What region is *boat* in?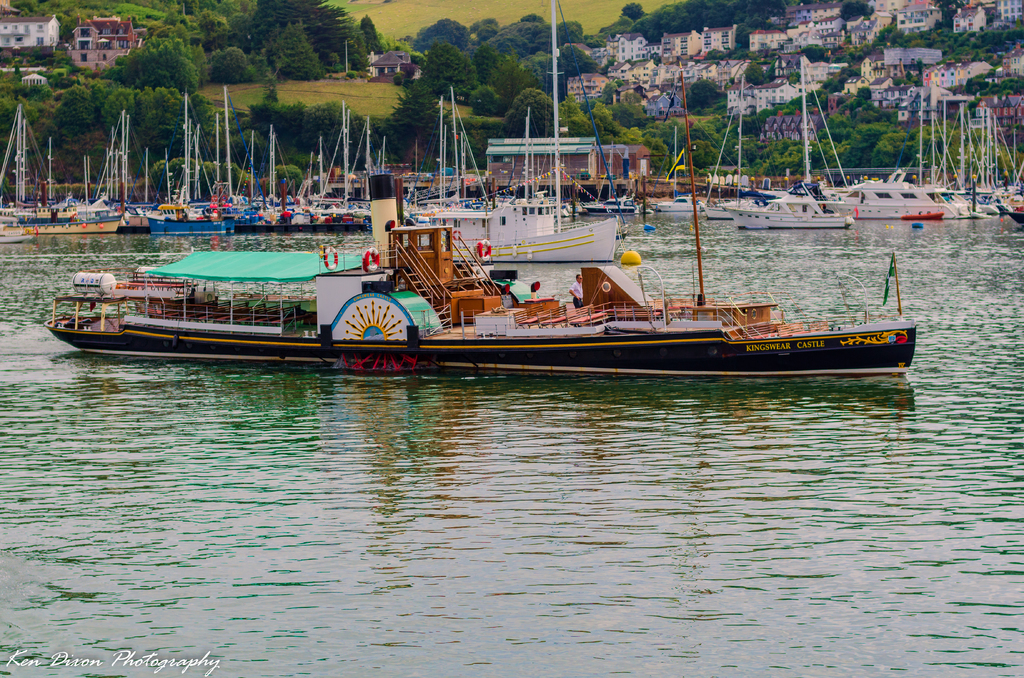
83,188,976,367.
